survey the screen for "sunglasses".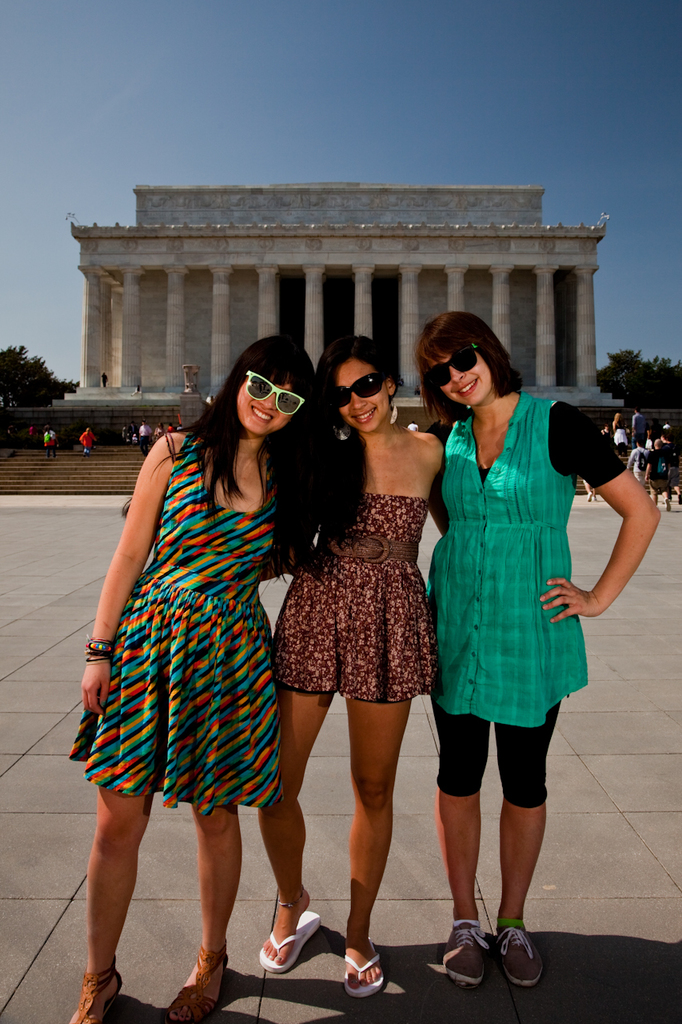
Survey found: {"x1": 328, "y1": 366, "x2": 392, "y2": 418}.
